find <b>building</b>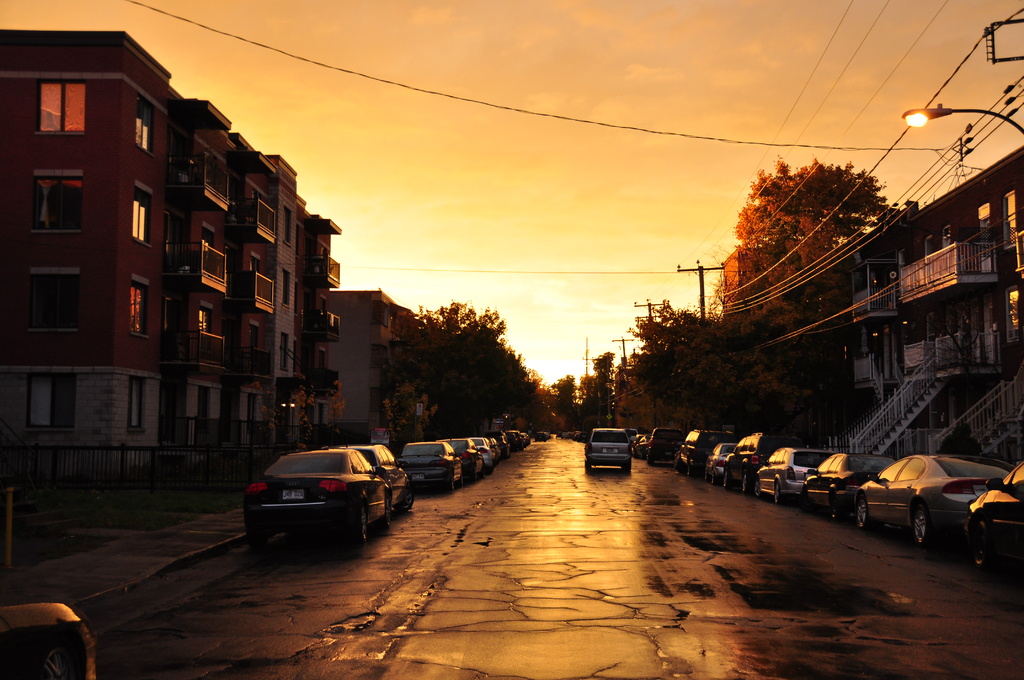
left=0, top=30, right=338, bottom=480
